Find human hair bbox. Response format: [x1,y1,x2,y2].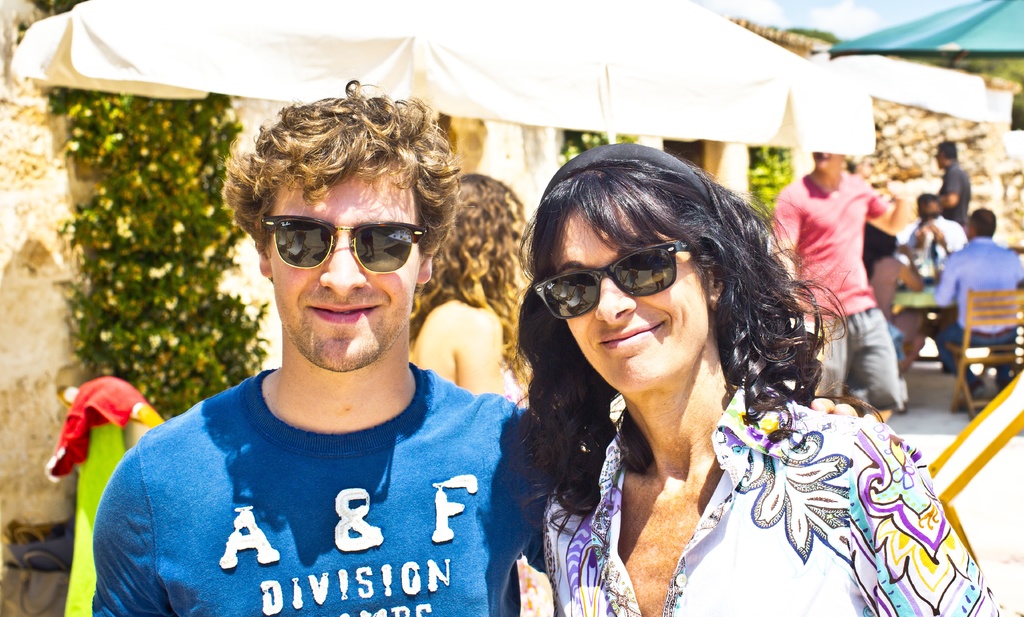
[409,166,534,387].
